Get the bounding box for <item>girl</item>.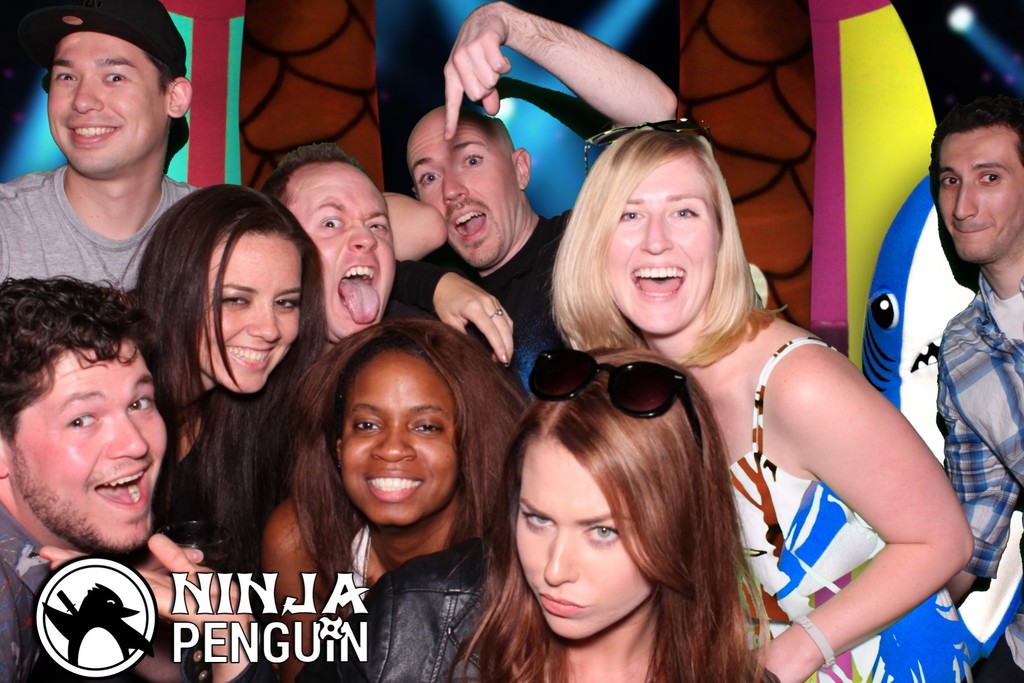
(left=262, top=311, right=538, bottom=682).
